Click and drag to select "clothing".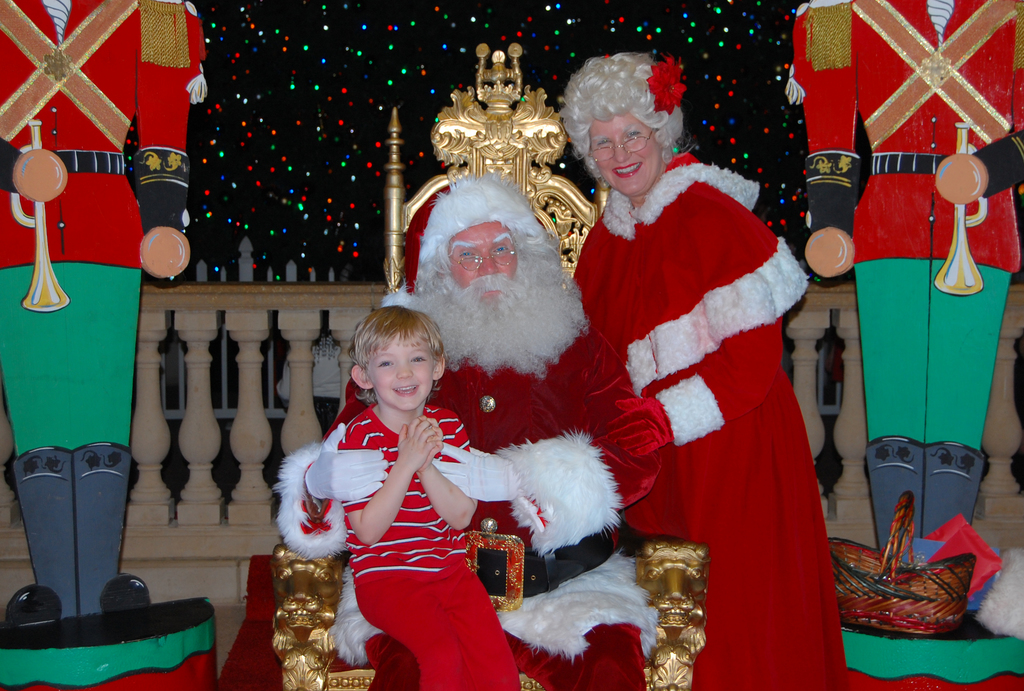
Selection: pyautogui.locateOnScreen(303, 318, 664, 690).
